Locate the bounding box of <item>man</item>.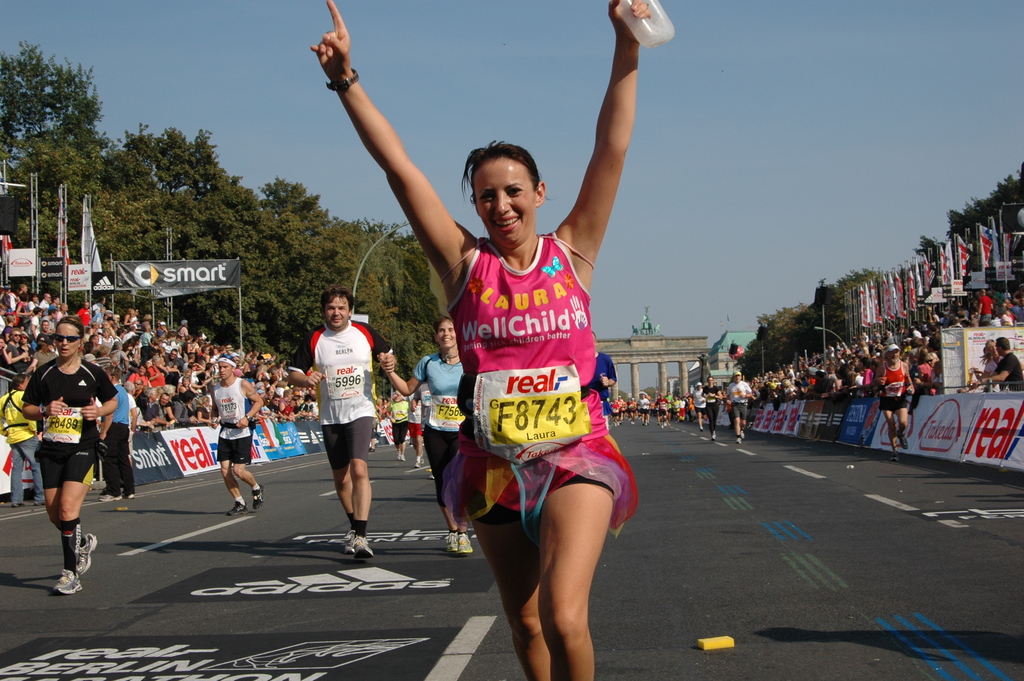
Bounding box: 728,370,755,448.
